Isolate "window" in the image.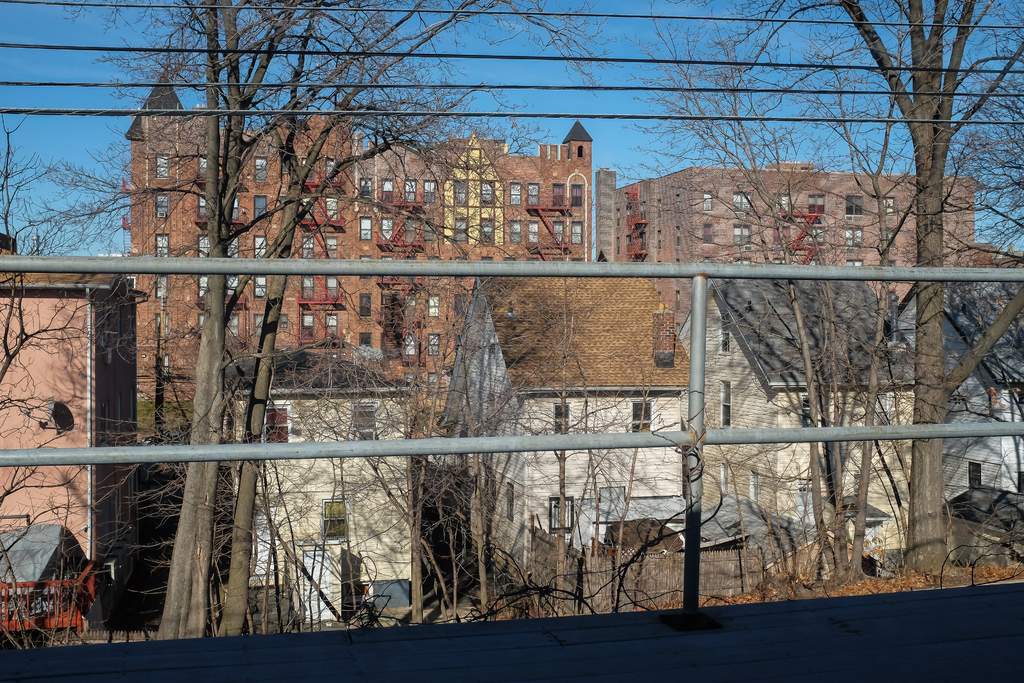
Isolated region: pyautogui.locateOnScreen(300, 158, 309, 180).
